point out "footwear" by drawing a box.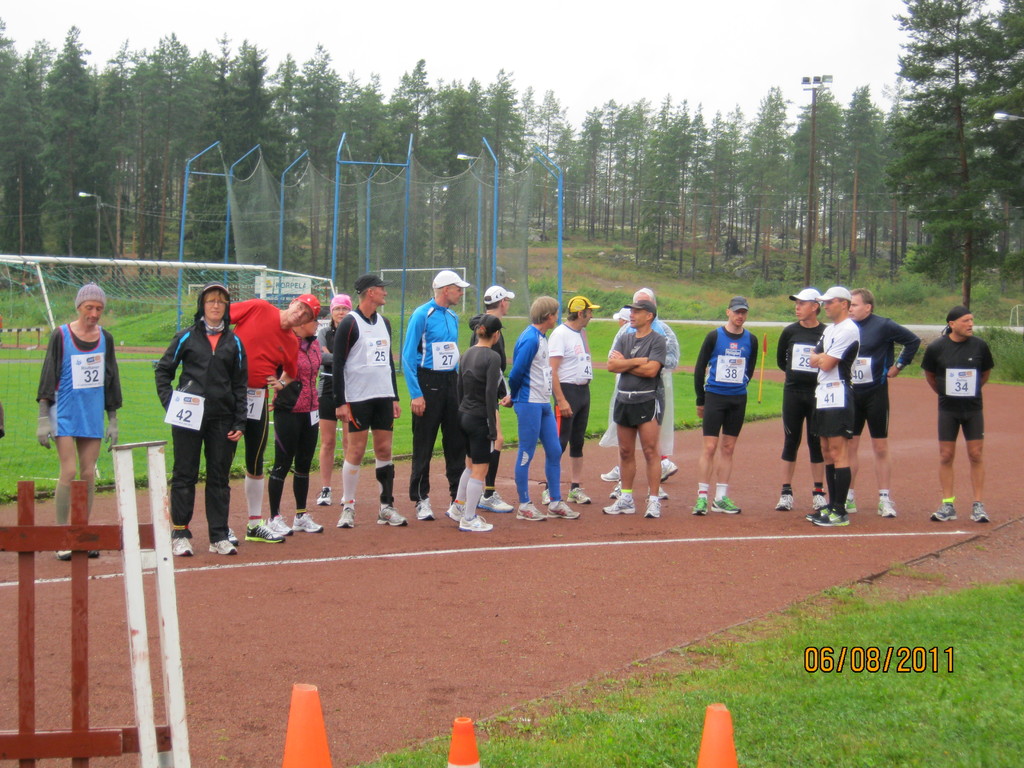
[444, 502, 475, 532].
